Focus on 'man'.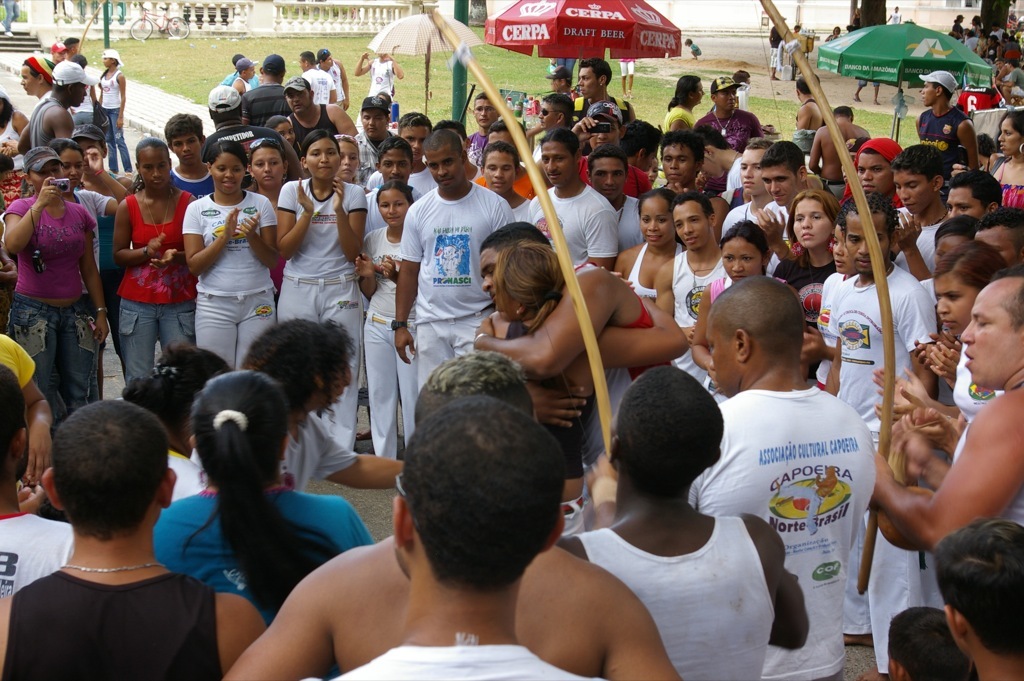
Focused at 47/41/62/67.
